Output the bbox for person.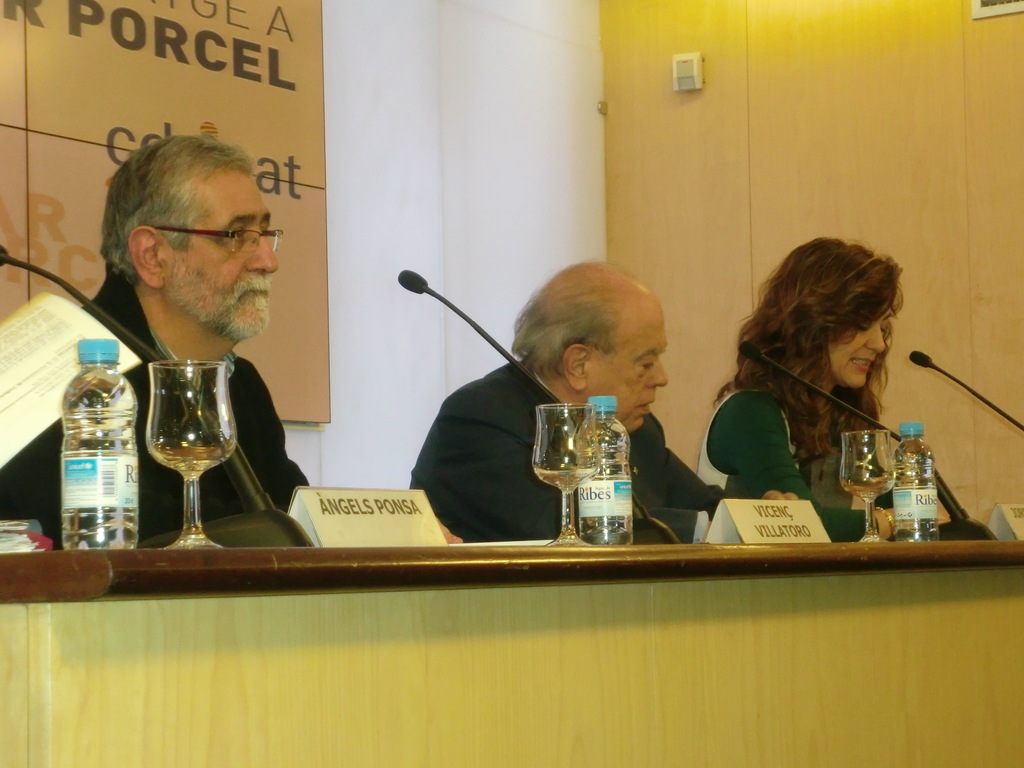
x1=0, y1=137, x2=461, y2=552.
